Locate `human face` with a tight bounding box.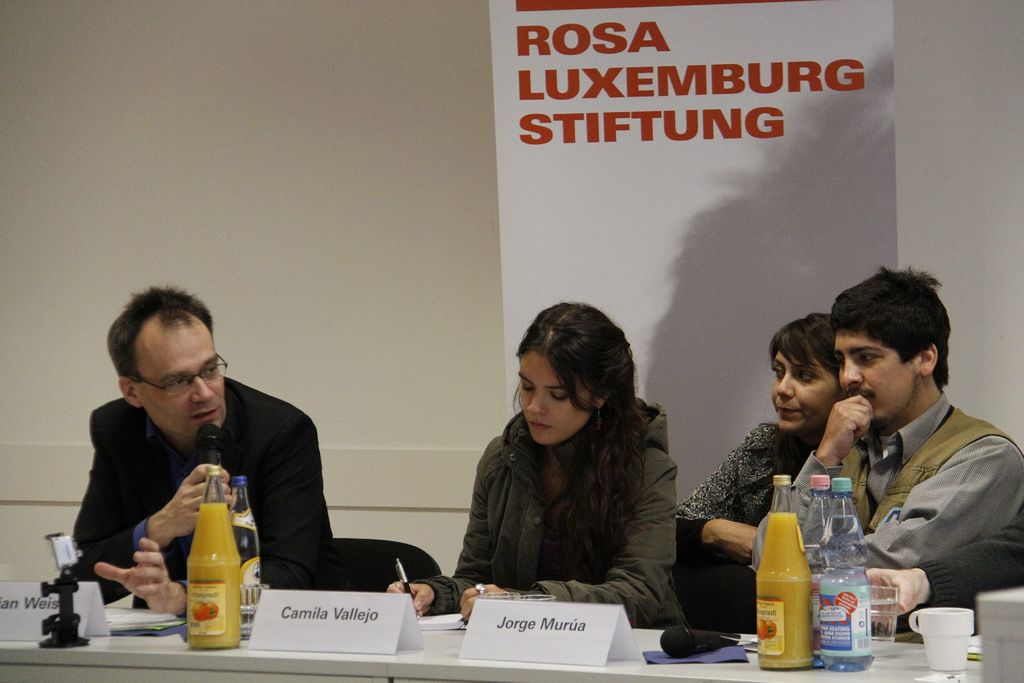
bbox=(516, 344, 584, 447).
